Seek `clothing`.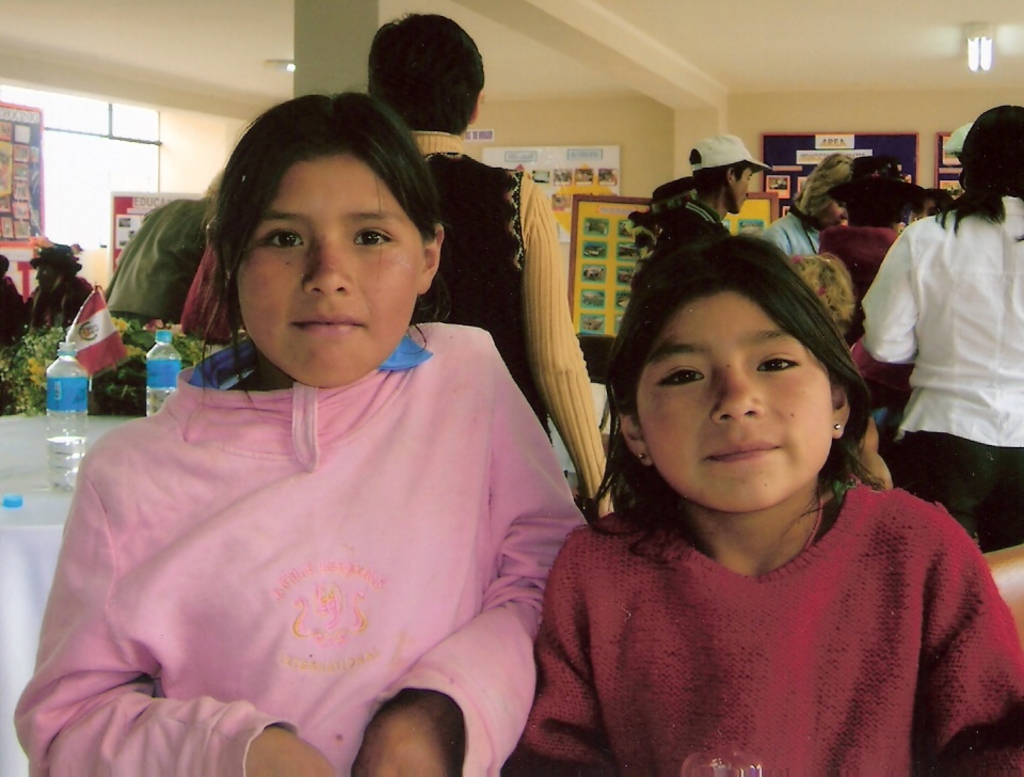
bbox=[0, 273, 36, 340].
